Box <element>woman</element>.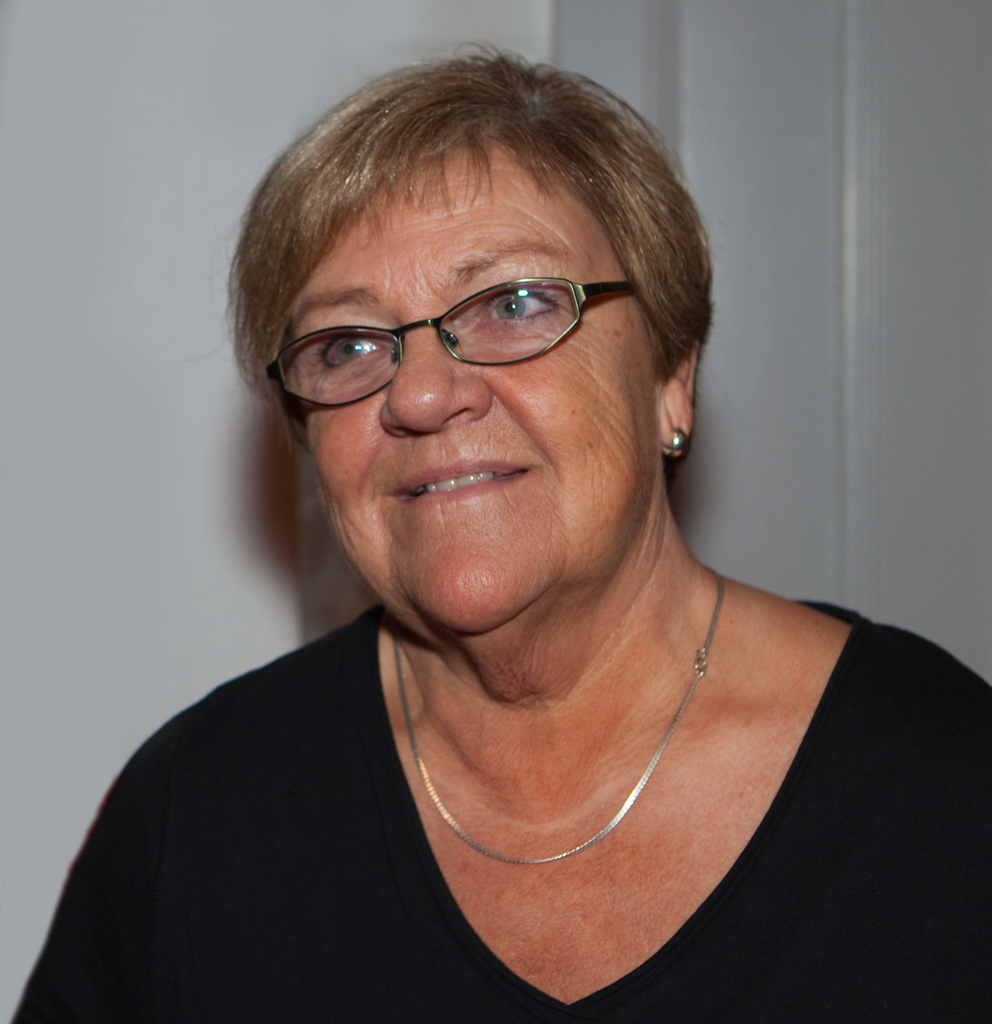
box=[22, 21, 988, 1023].
